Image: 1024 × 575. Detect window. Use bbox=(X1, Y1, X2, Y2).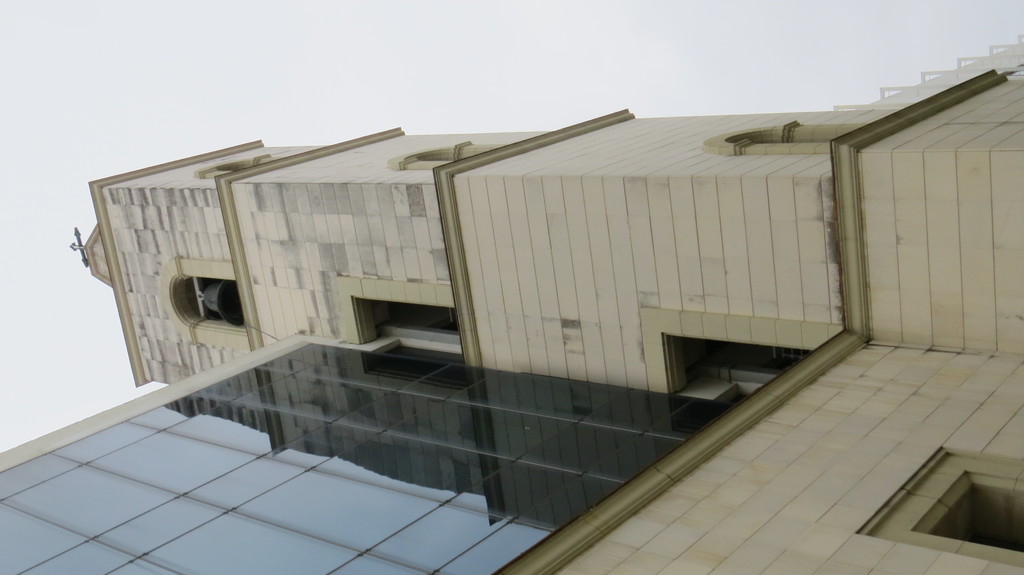
bbox=(385, 138, 486, 177).
